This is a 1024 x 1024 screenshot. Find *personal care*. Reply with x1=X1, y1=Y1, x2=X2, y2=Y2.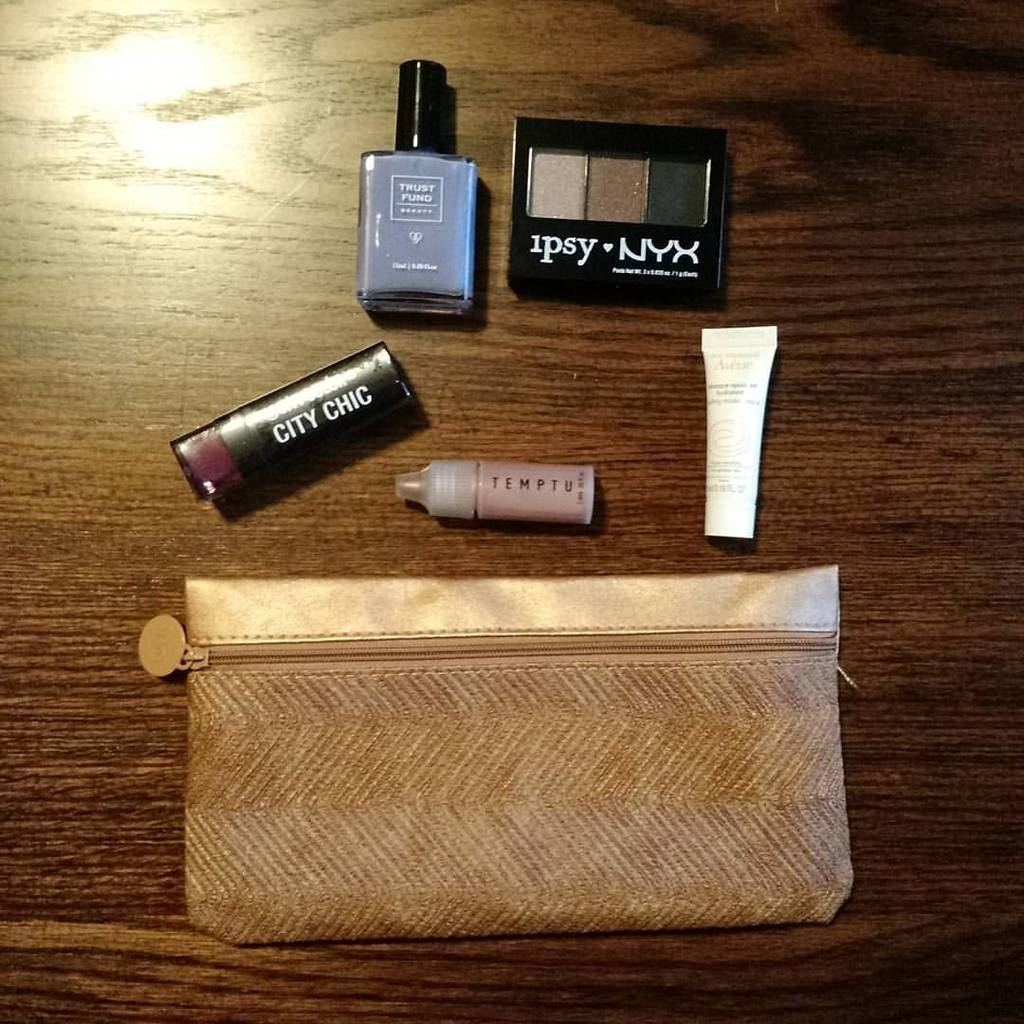
x1=391, y1=460, x2=600, y2=527.
